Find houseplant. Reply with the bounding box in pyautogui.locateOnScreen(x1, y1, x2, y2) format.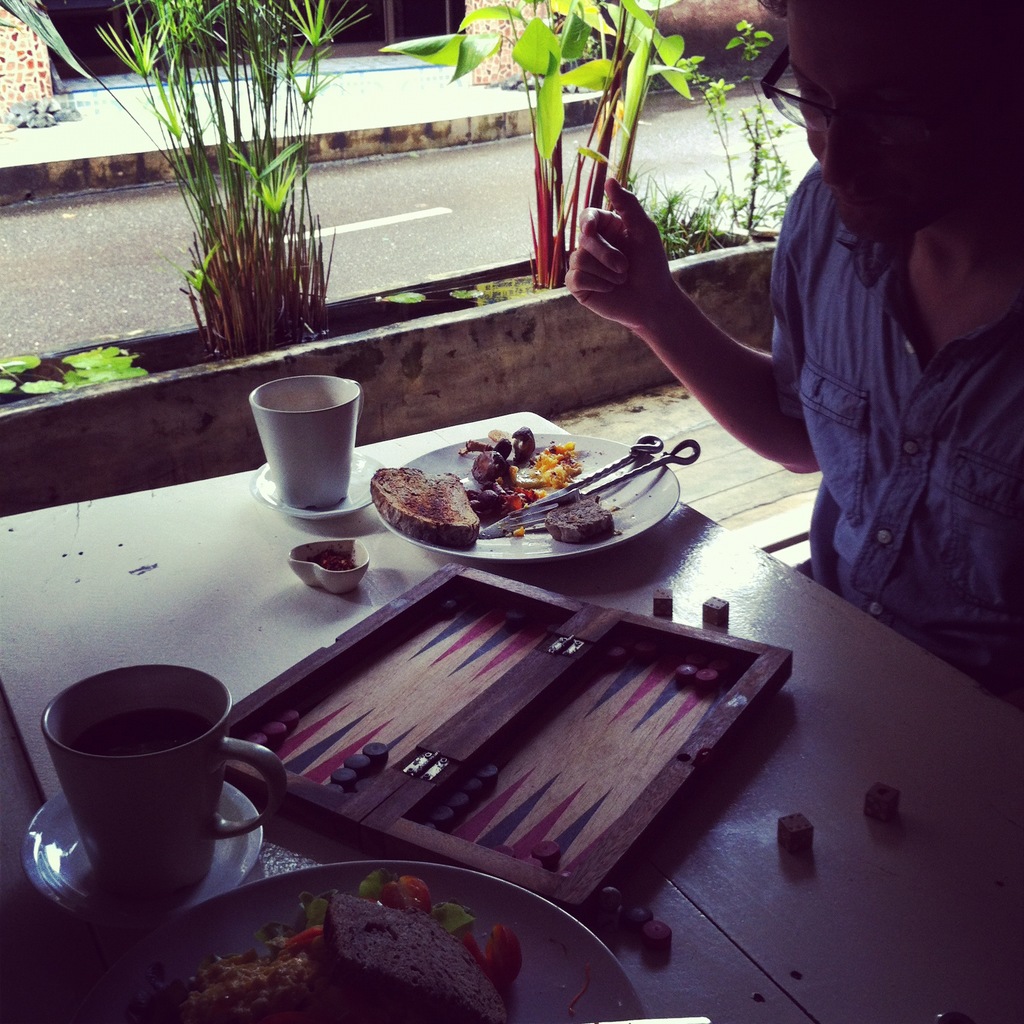
pyautogui.locateOnScreen(375, 0, 725, 300).
